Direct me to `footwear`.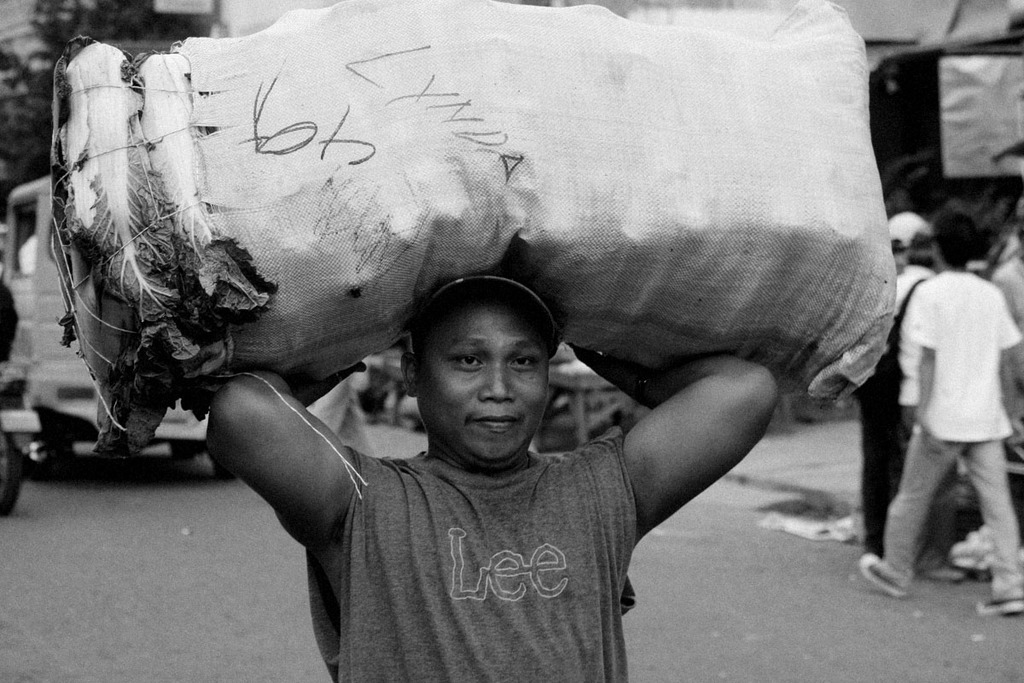
Direction: Rect(913, 565, 968, 585).
